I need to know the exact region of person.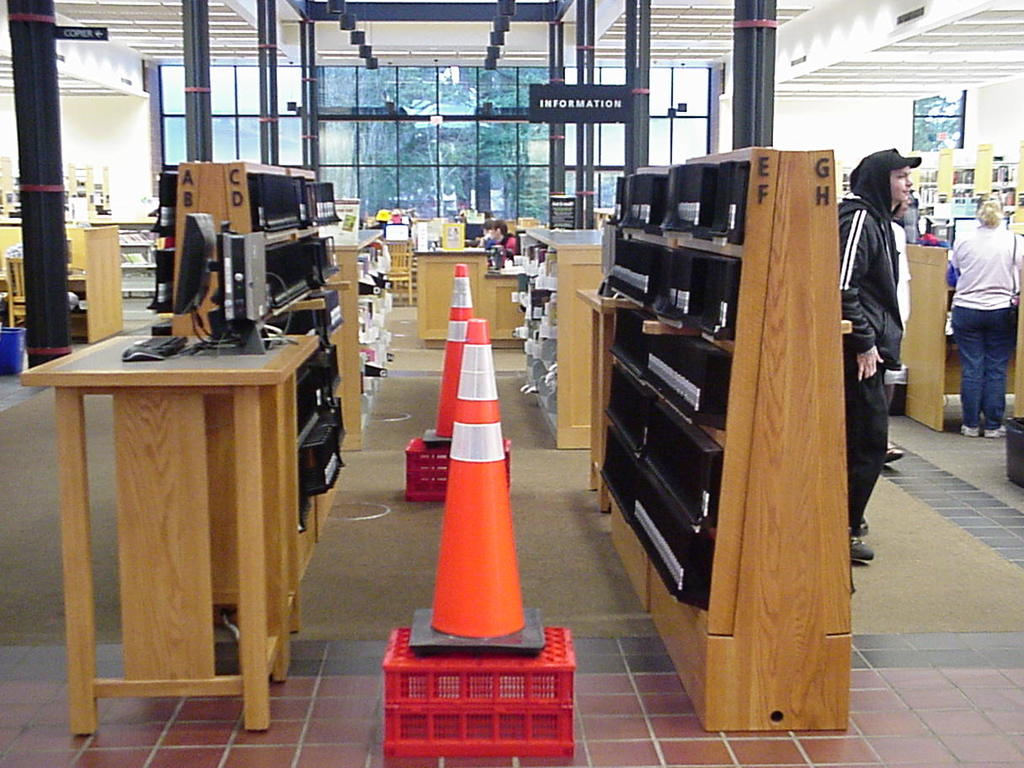
Region: left=832, top=142, right=925, bottom=566.
